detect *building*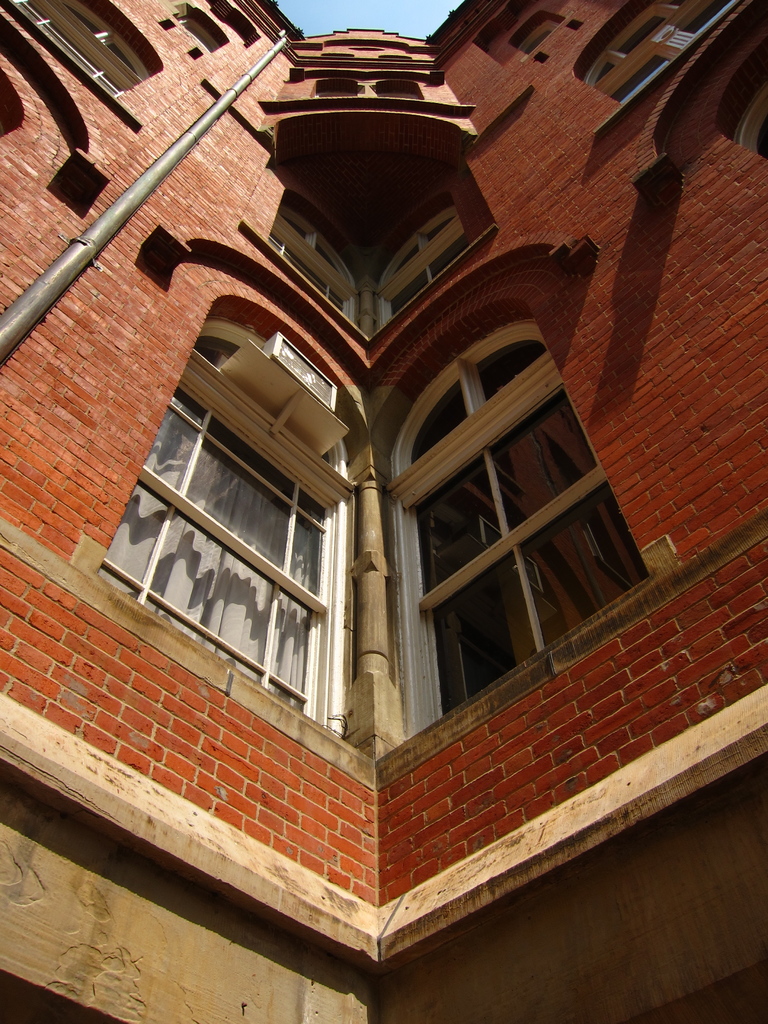
{"left": 0, "top": 0, "right": 767, "bottom": 1023}
